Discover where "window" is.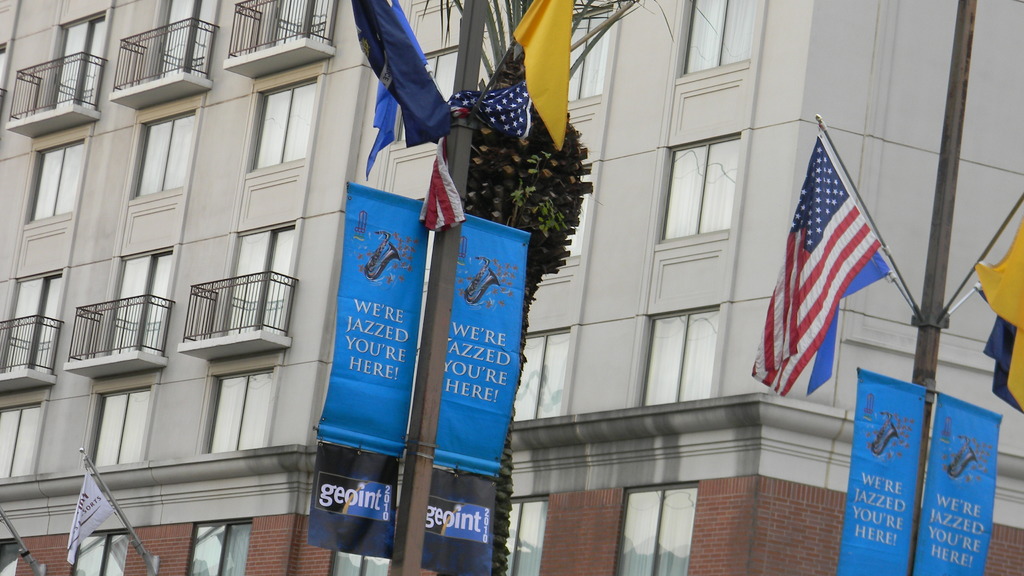
Discovered at locate(184, 516, 249, 575).
